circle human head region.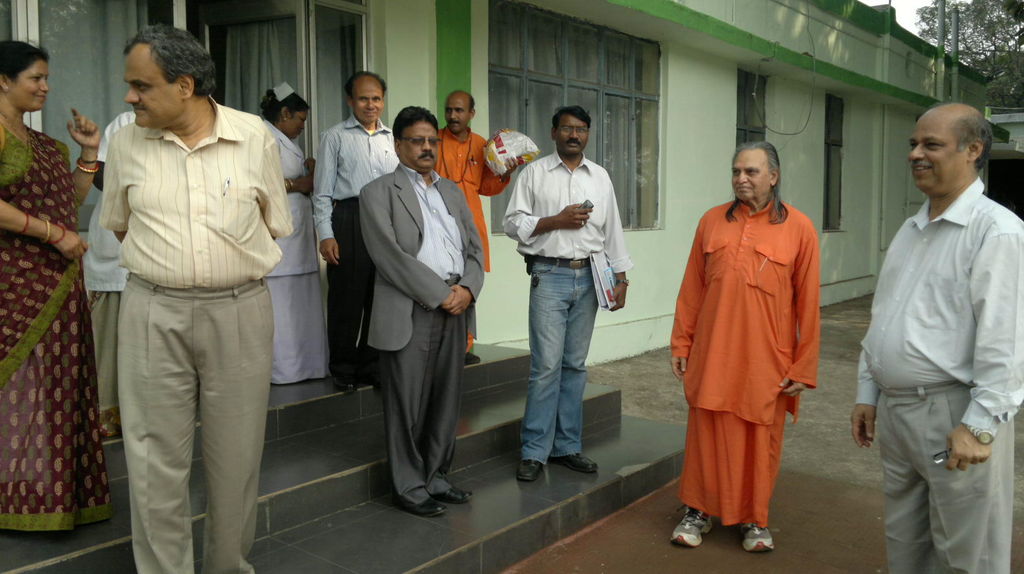
Region: bbox(908, 94, 999, 199).
